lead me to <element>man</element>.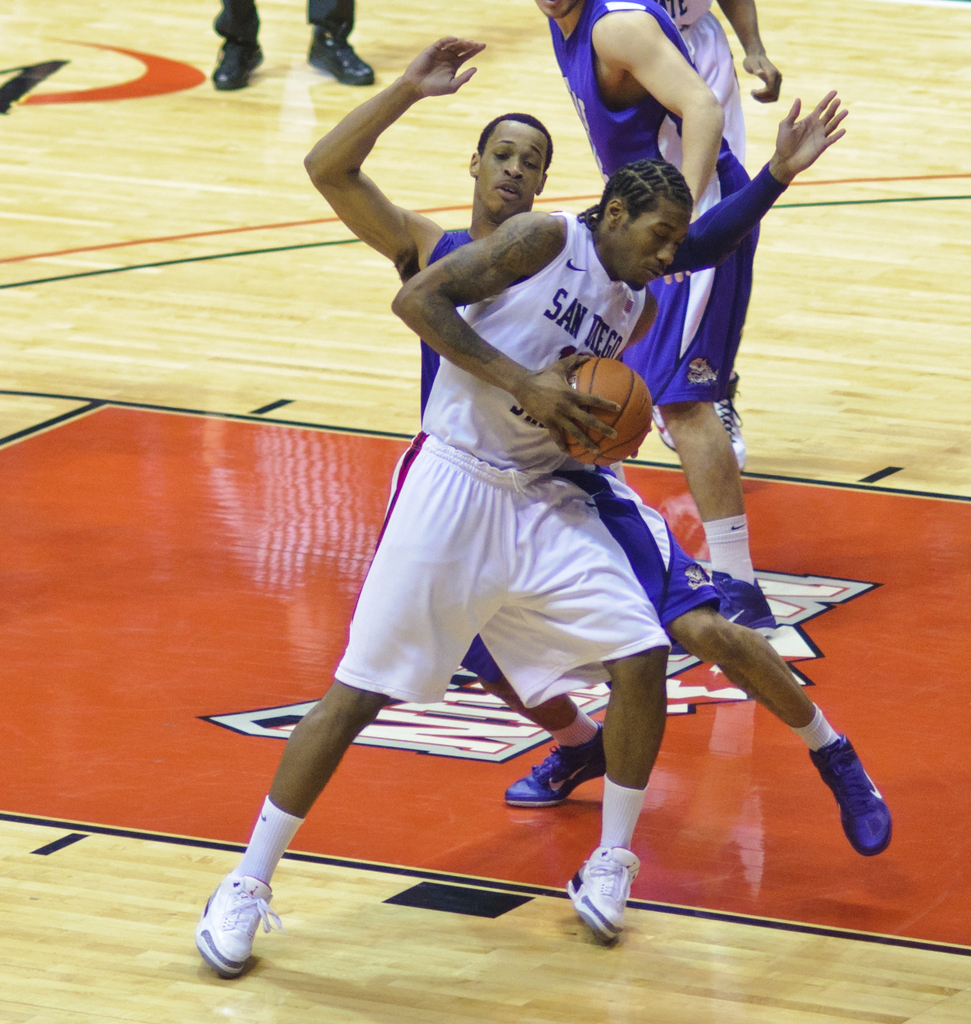
Lead to locate(629, 0, 779, 476).
